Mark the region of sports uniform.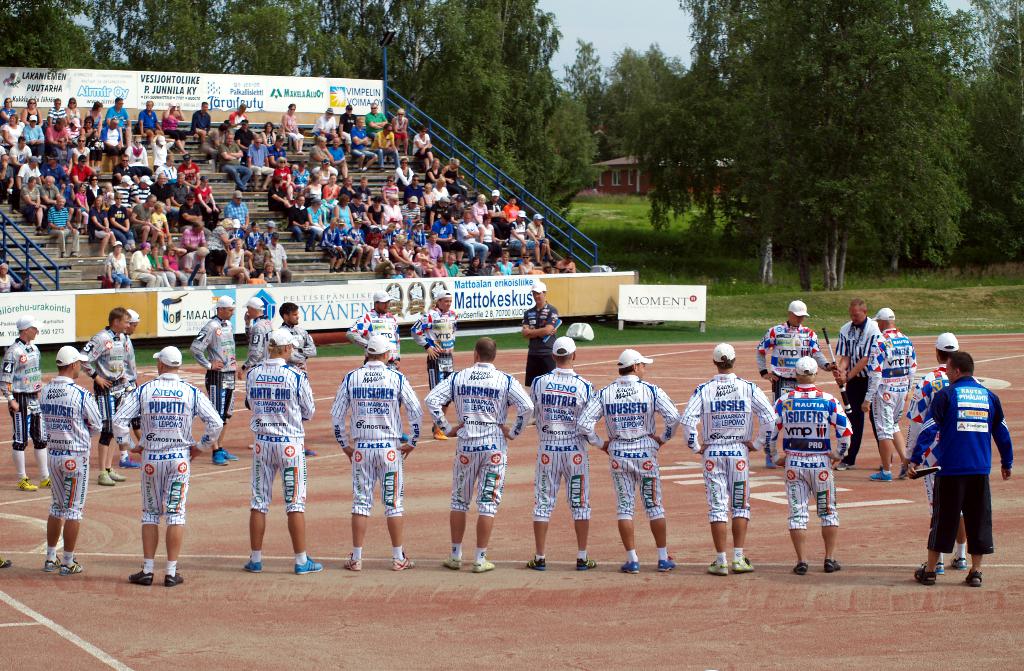
Region: region(424, 363, 543, 514).
